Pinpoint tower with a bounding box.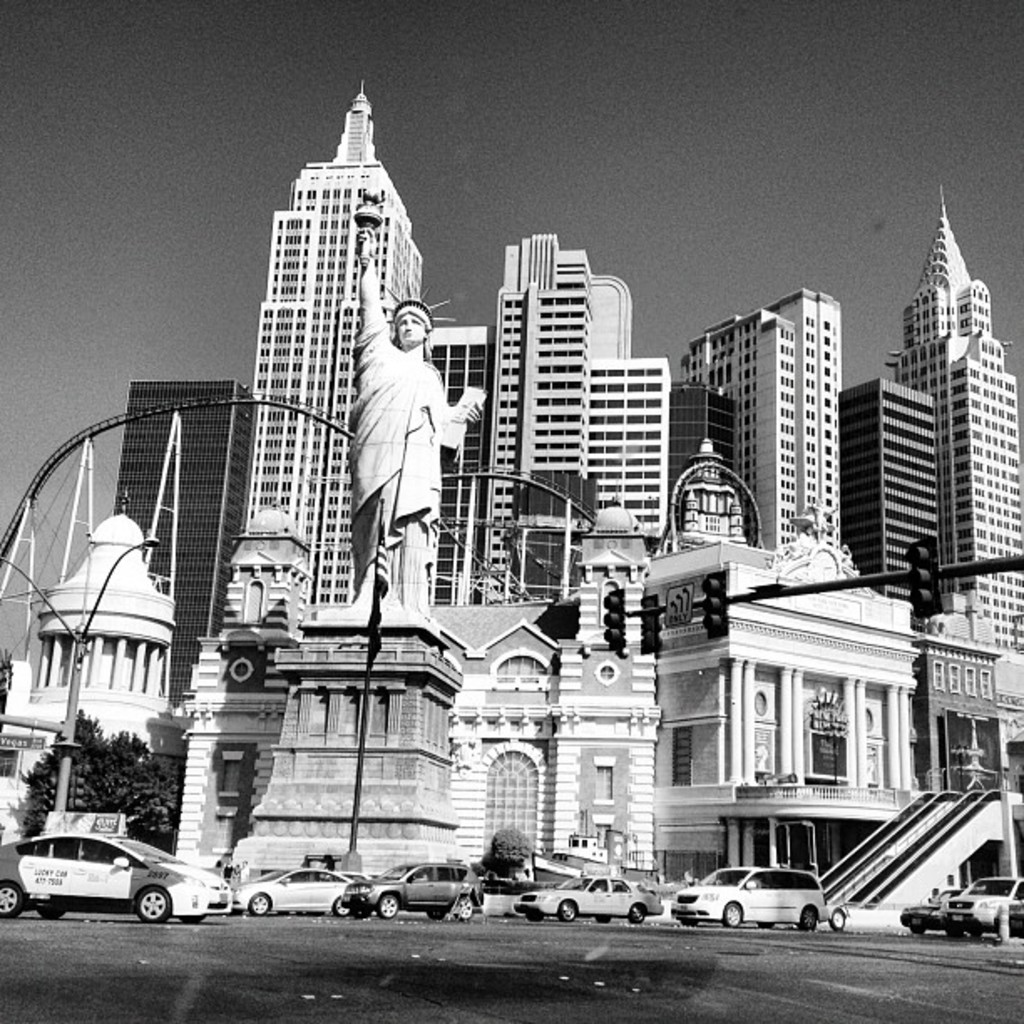
bbox=(112, 385, 258, 713).
